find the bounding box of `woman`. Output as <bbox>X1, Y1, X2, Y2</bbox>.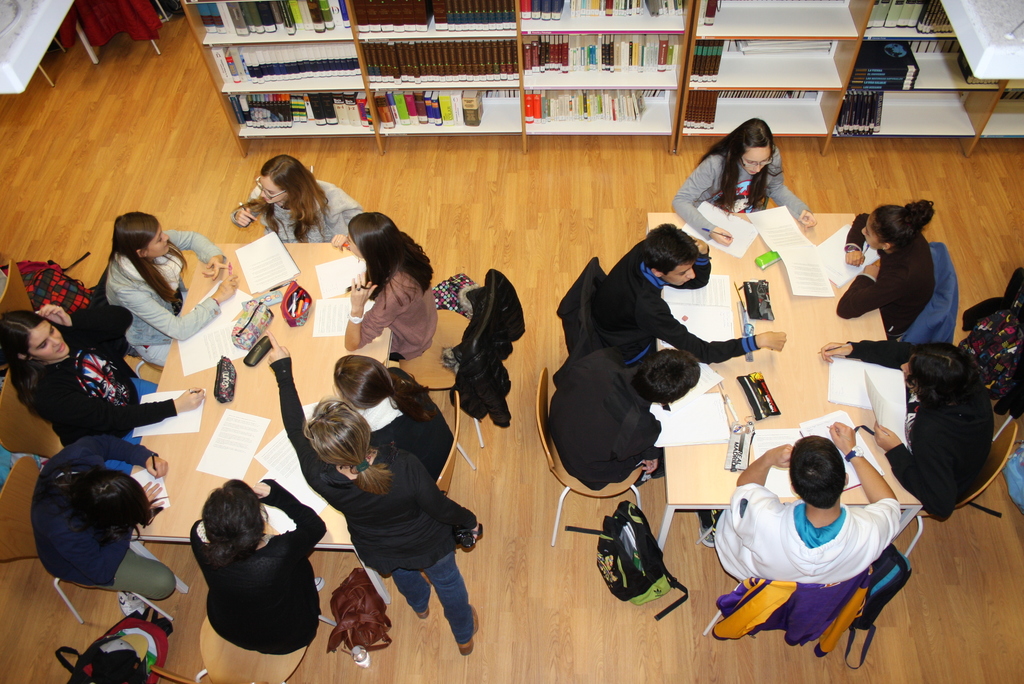
<bbox>328, 208, 449, 362</bbox>.
